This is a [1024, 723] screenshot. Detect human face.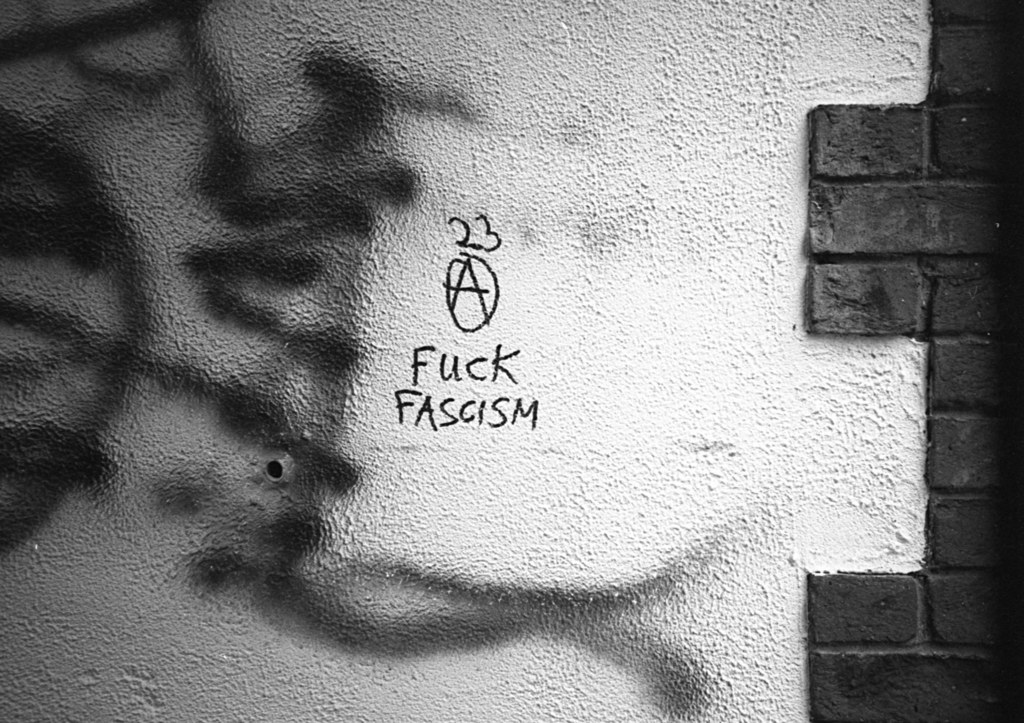
bbox(29, 47, 916, 663).
